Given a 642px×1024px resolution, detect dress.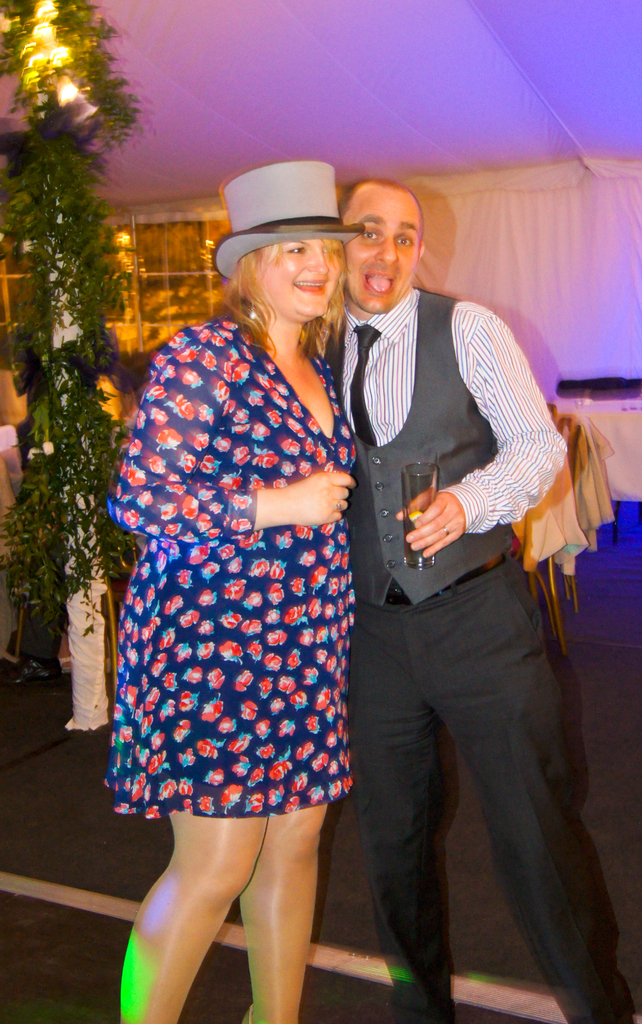
<box>110,319,355,822</box>.
